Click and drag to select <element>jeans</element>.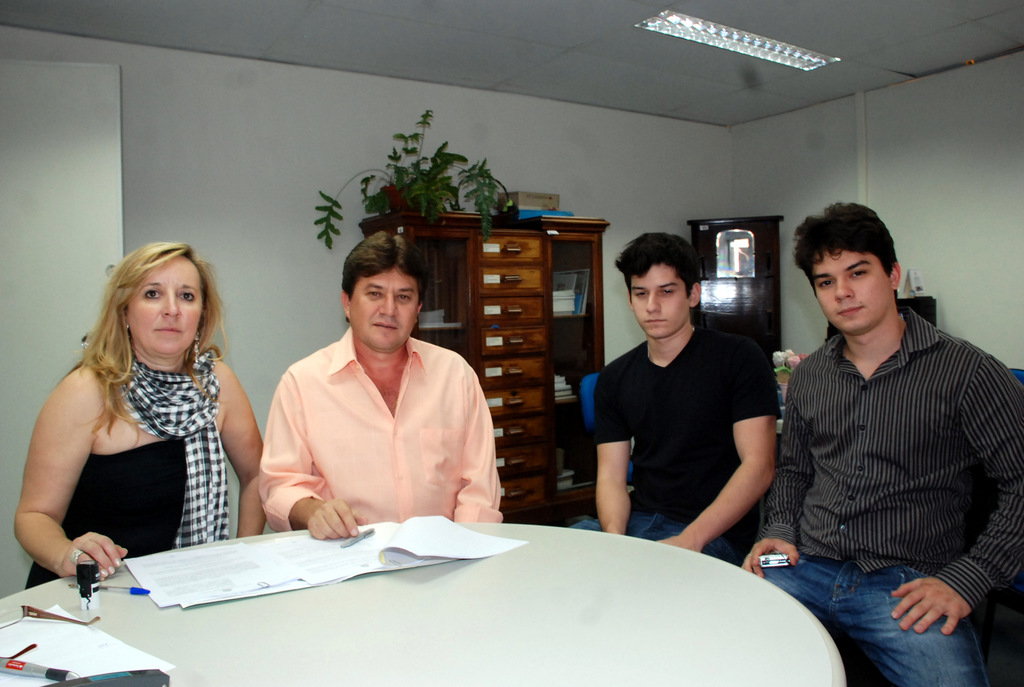
Selection: 737 546 989 686.
